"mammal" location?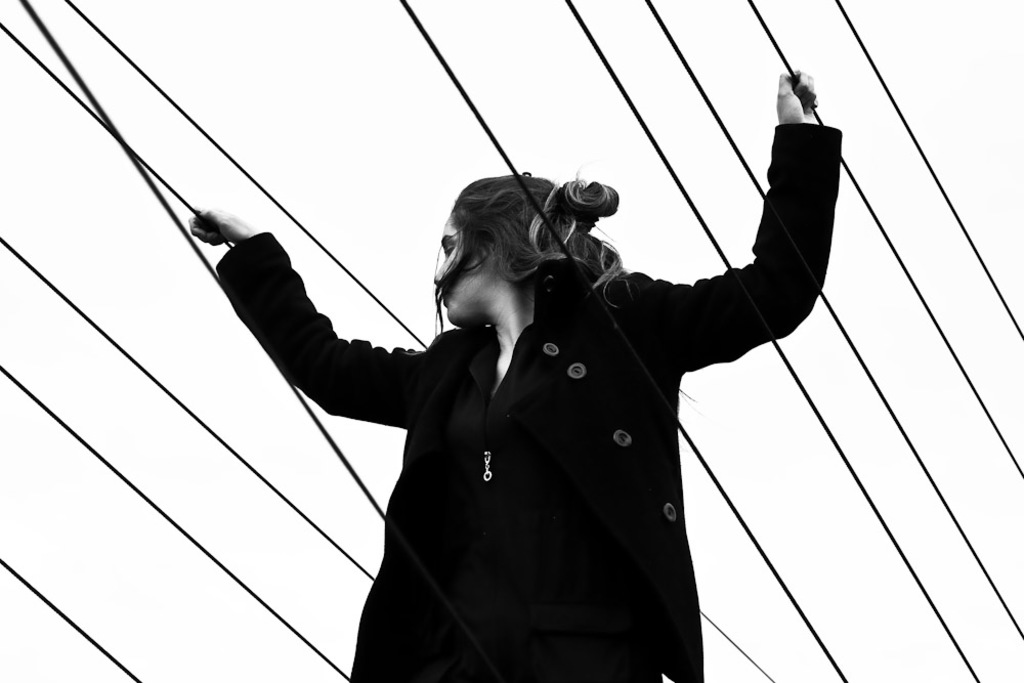
detection(154, 99, 845, 657)
